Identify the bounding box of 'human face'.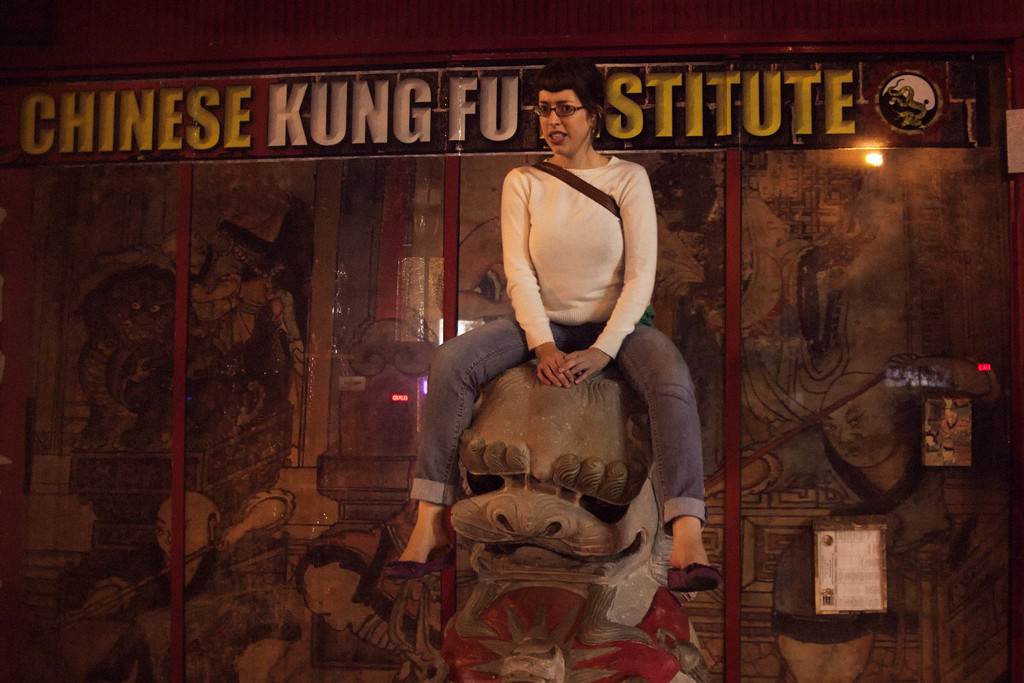
155, 507, 197, 563.
